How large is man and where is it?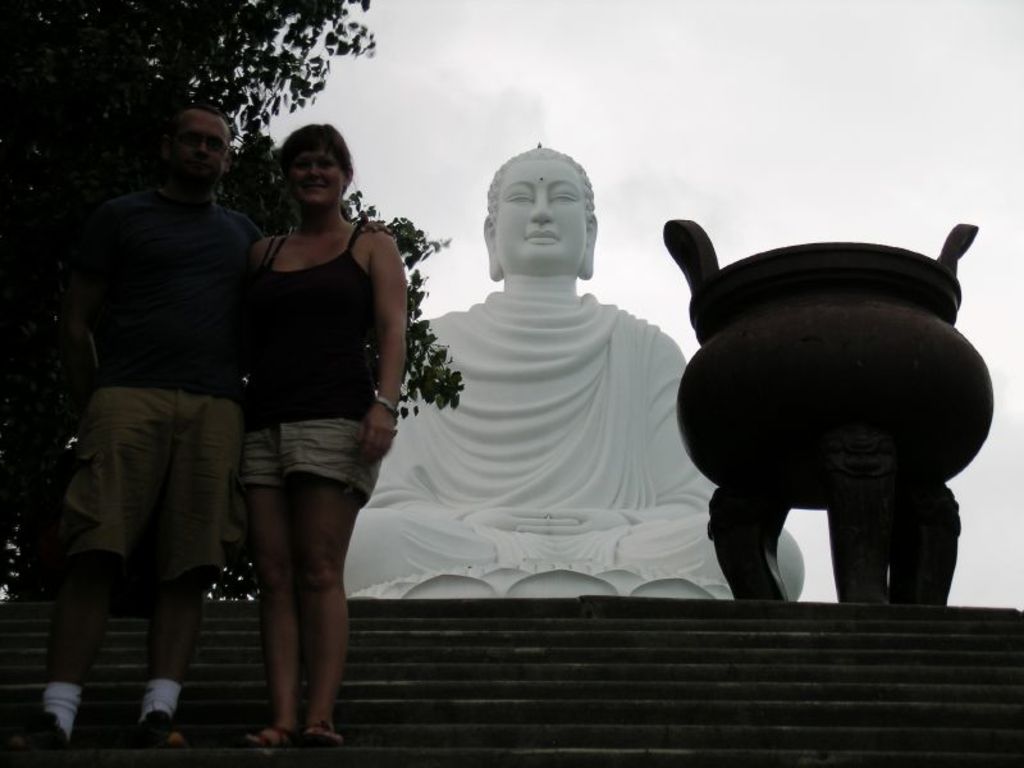
Bounding box: [x1=343, y1=136, x2=804, y2=602].
